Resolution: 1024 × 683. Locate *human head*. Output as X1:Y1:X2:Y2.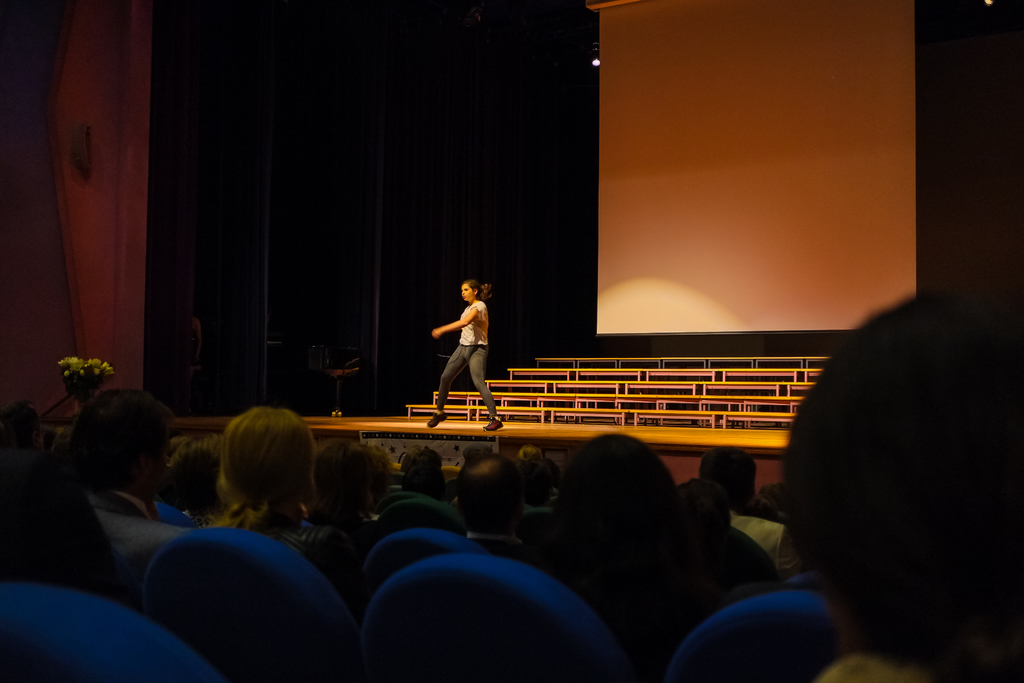
307:437:372:513.
